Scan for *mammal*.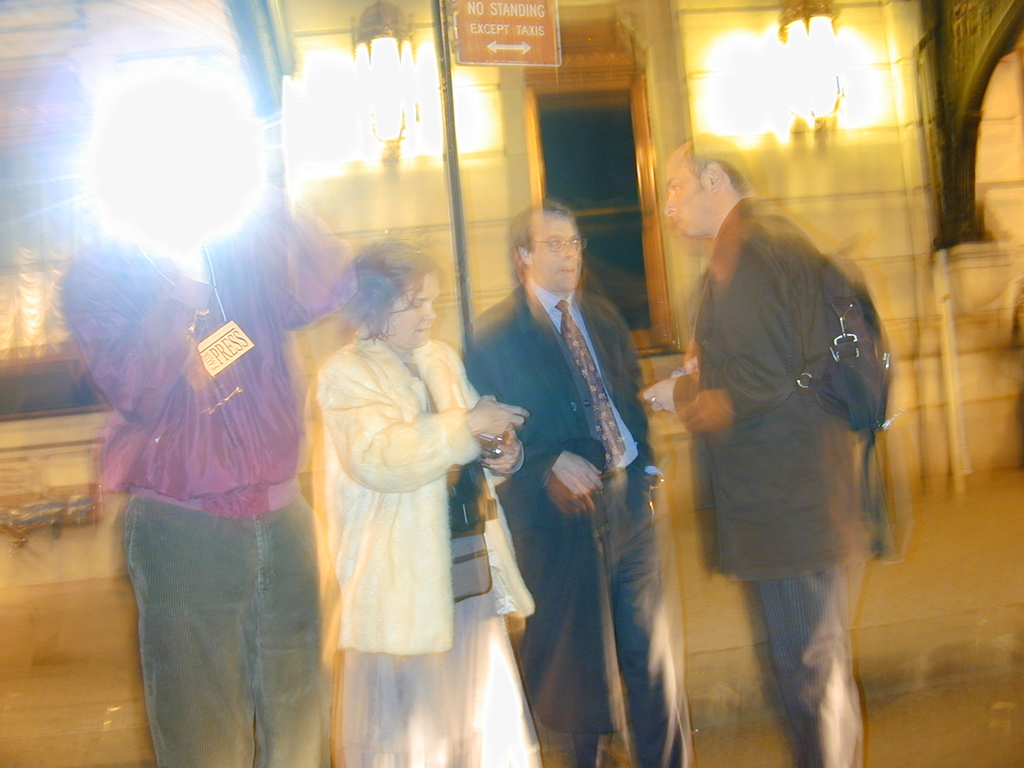
Scan result: [x1=298, y1=228, x2=541, y2=767].
